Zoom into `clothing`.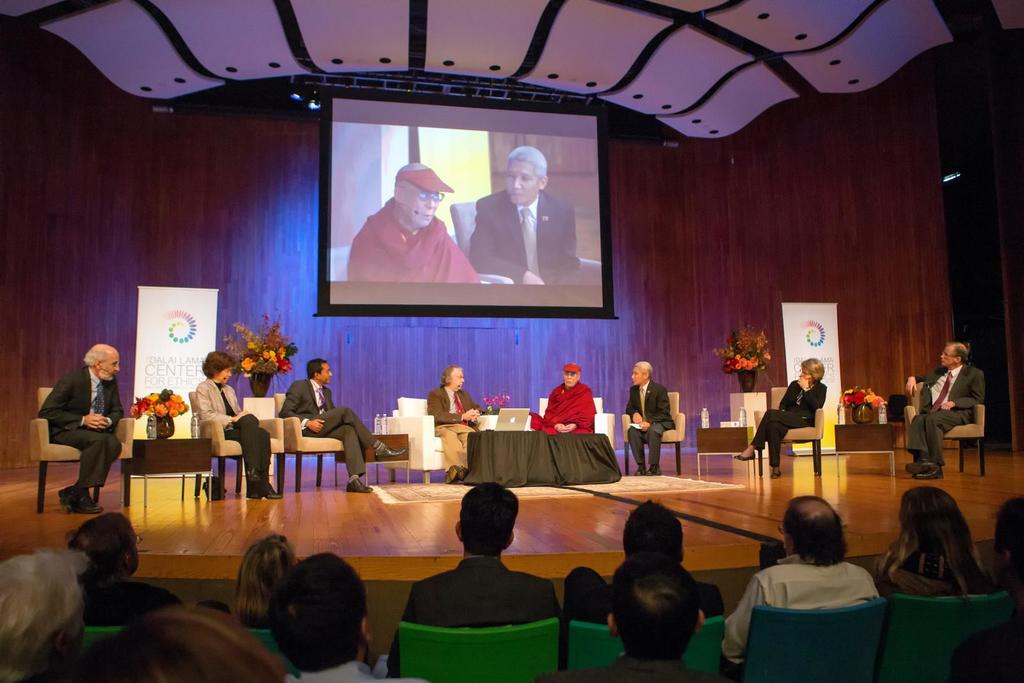
Zoom target: [x1=39, y1=367, x2=120, y2=488].
